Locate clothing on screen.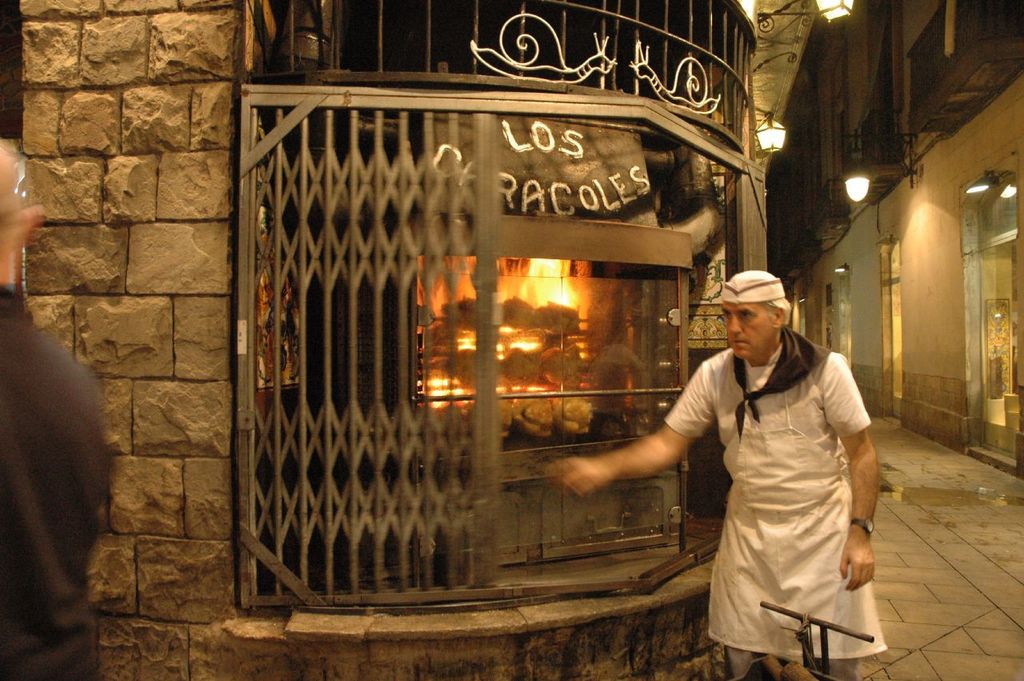
On screen at x1=661 y1=330 x2=885 y2=675.
